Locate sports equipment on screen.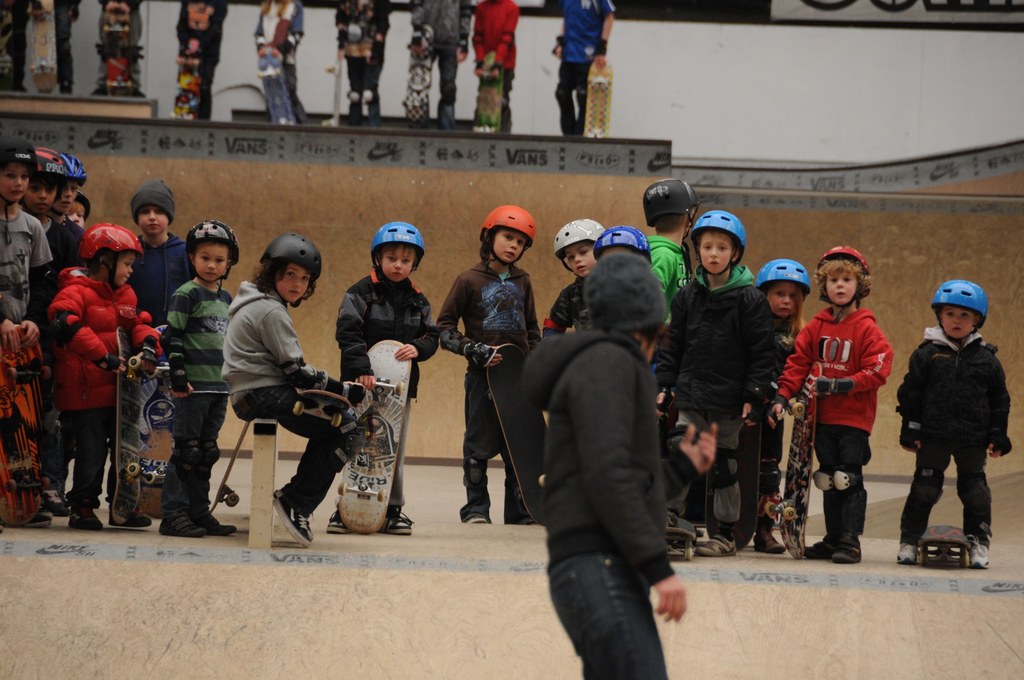
On screen at [913,521,975,569].
